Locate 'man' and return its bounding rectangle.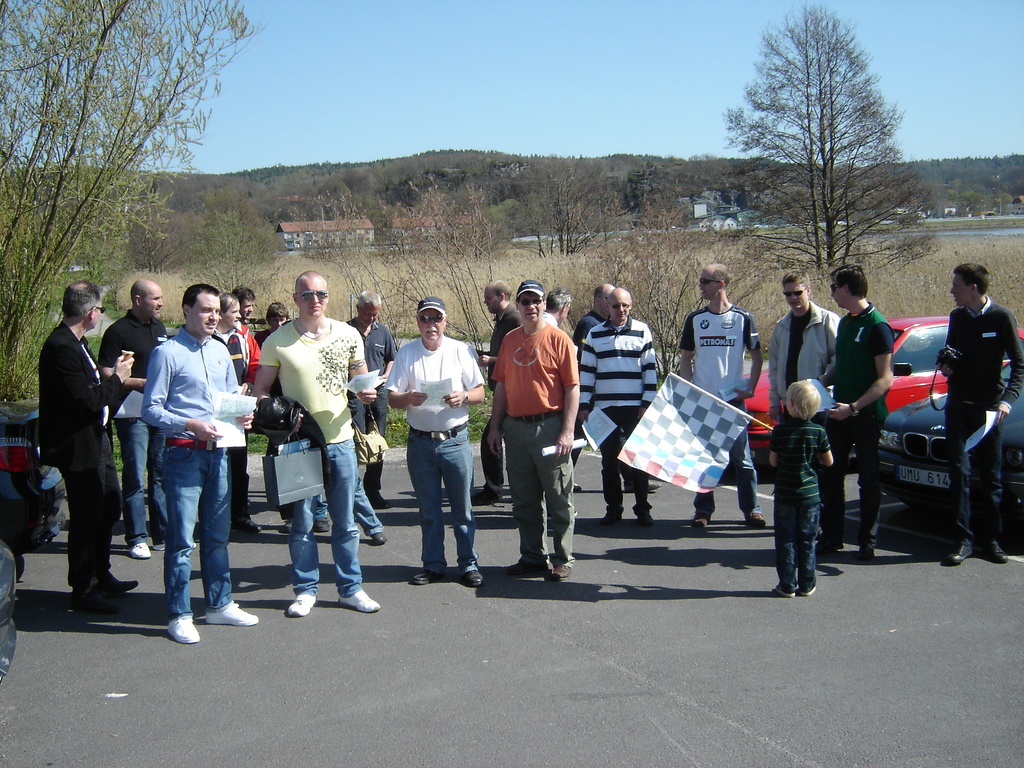
<box>345,291,397,511</box>.
